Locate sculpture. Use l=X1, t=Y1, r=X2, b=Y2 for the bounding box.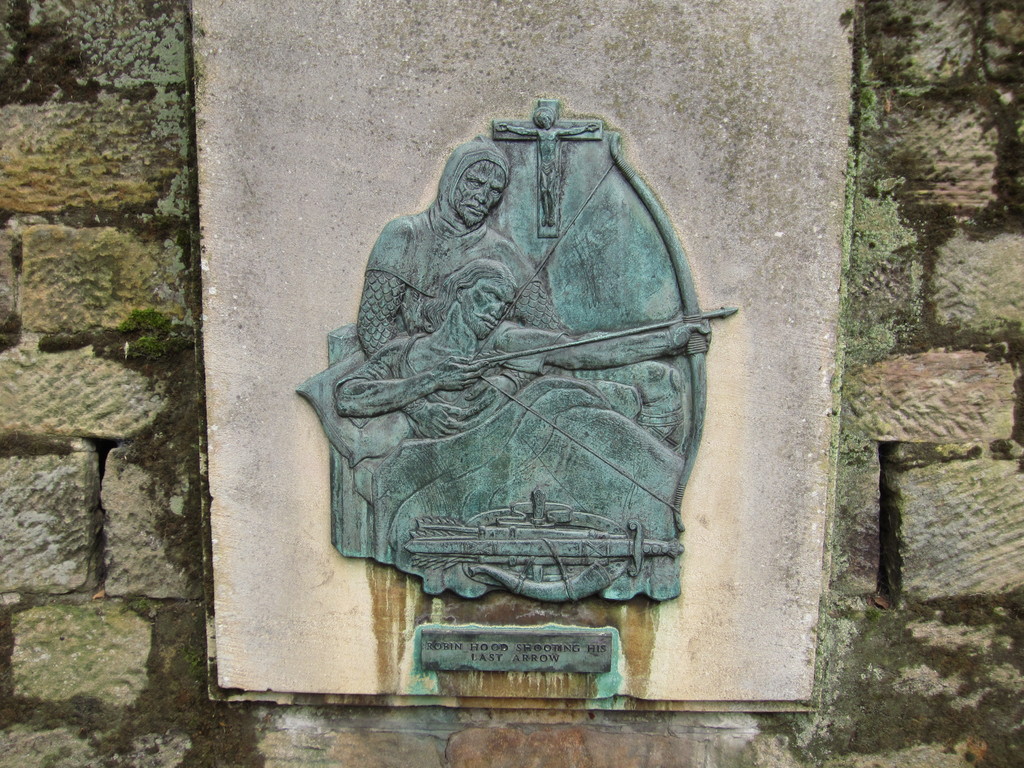
l=288, t=102, r=738, b=598.
